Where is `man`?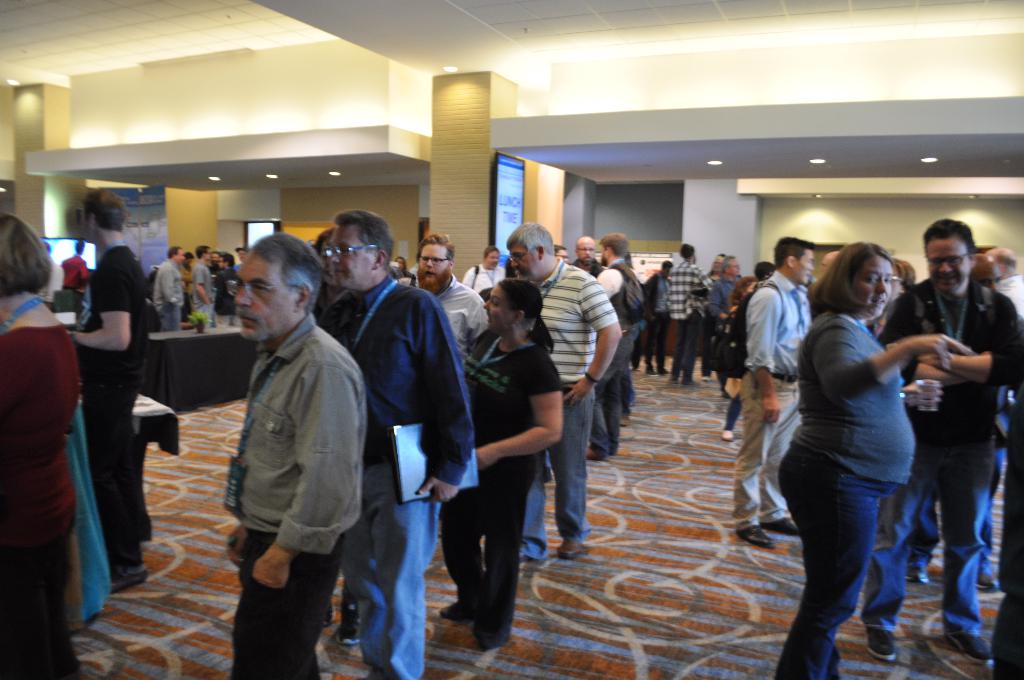
[61, 187, 152, 597].
